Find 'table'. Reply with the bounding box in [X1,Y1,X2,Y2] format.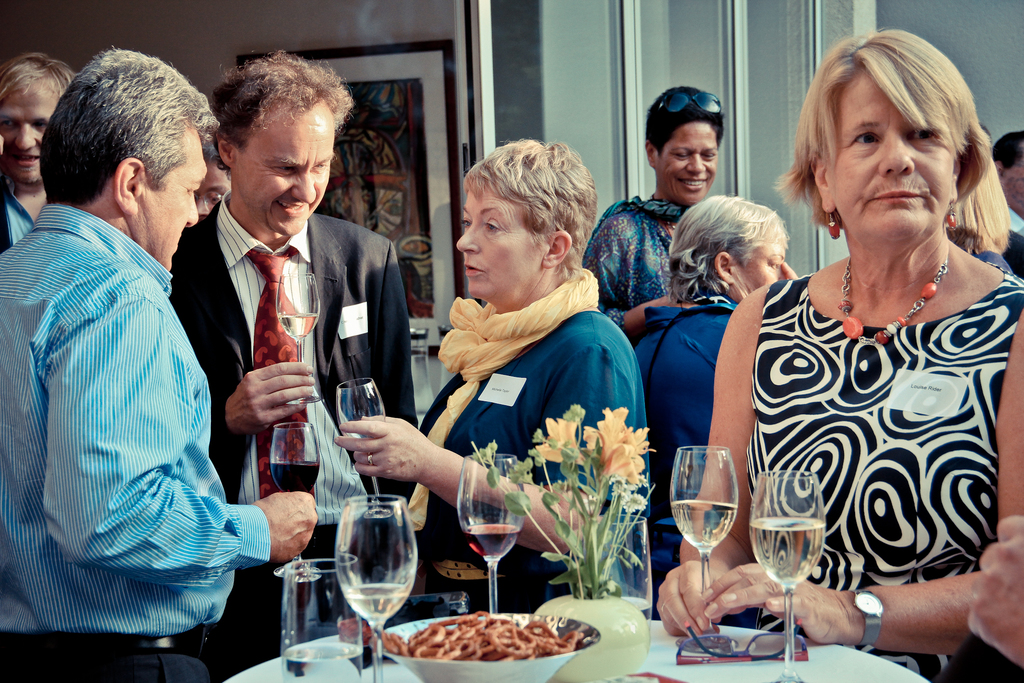
[229,624,934,682].
